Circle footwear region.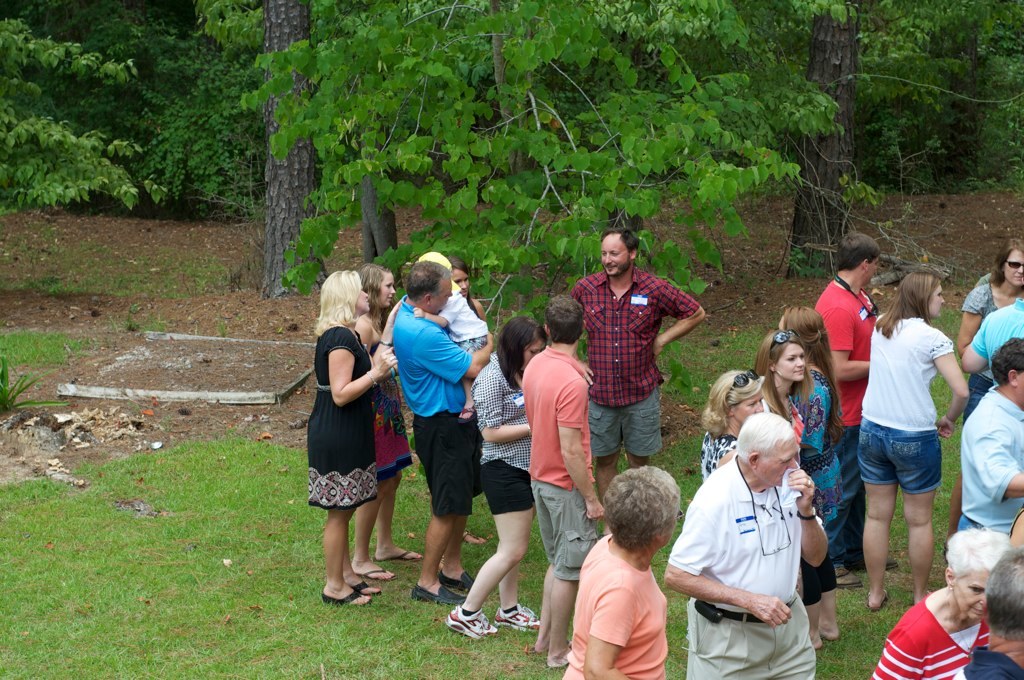
Region: 323:588:370:607.
